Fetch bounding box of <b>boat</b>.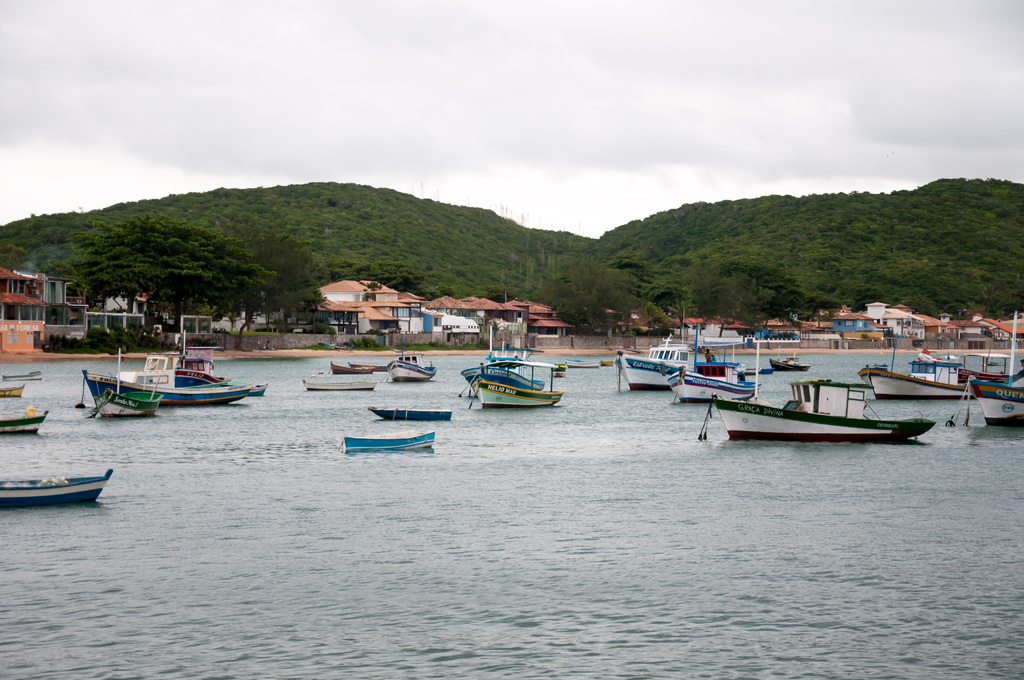
Bbox: region(0, 384, 26, 399).
